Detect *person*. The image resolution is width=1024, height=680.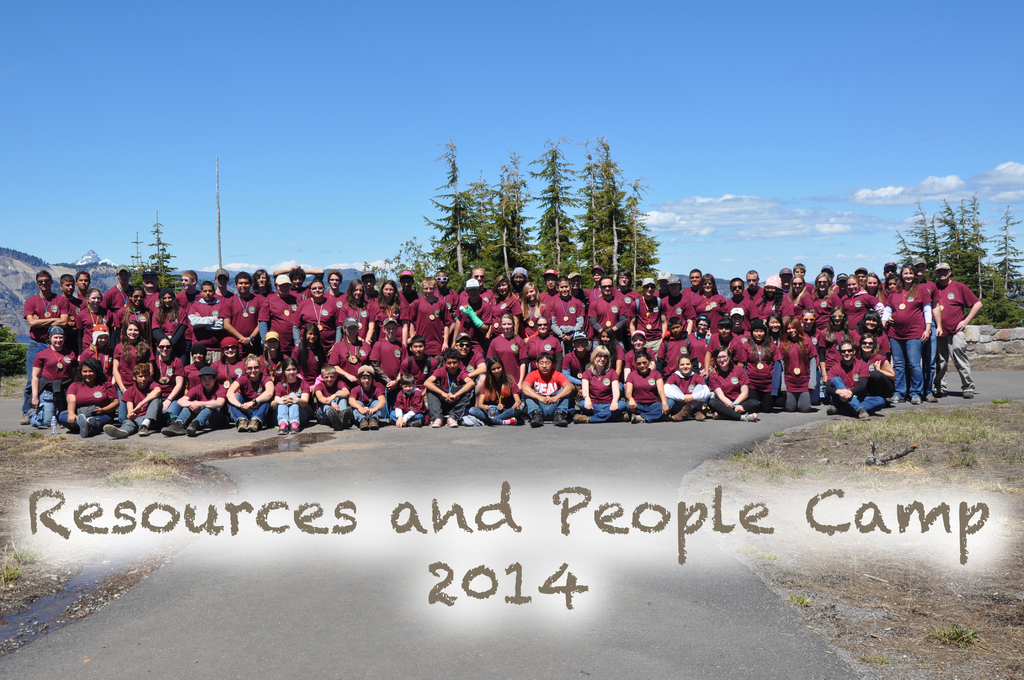
crop(159, 365, 227, 436).
